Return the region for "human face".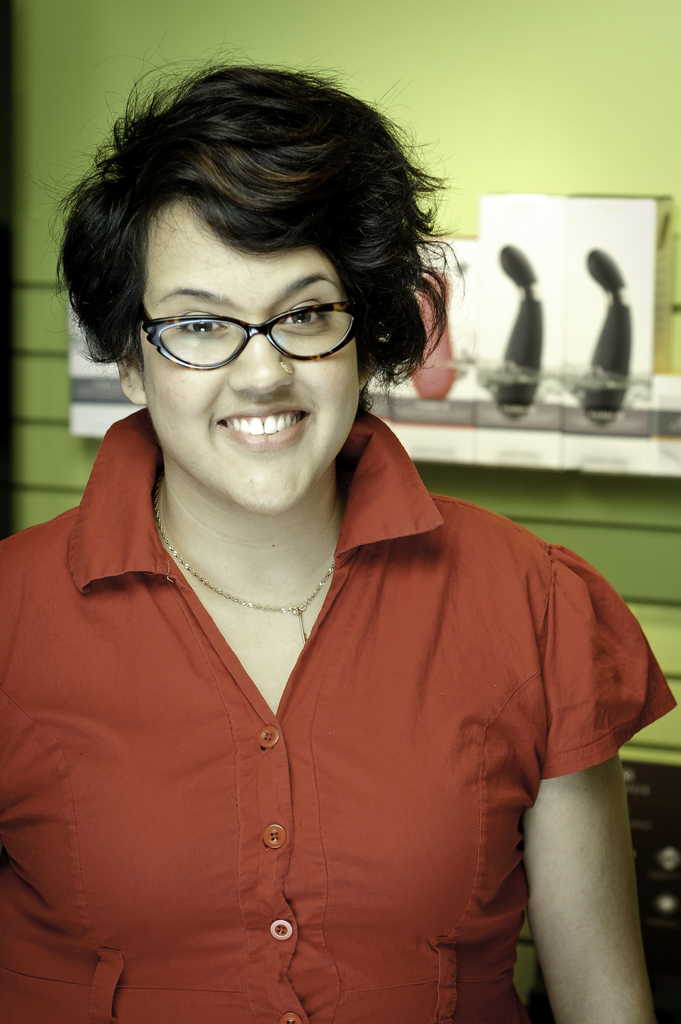
145, 204, 356, 511.
